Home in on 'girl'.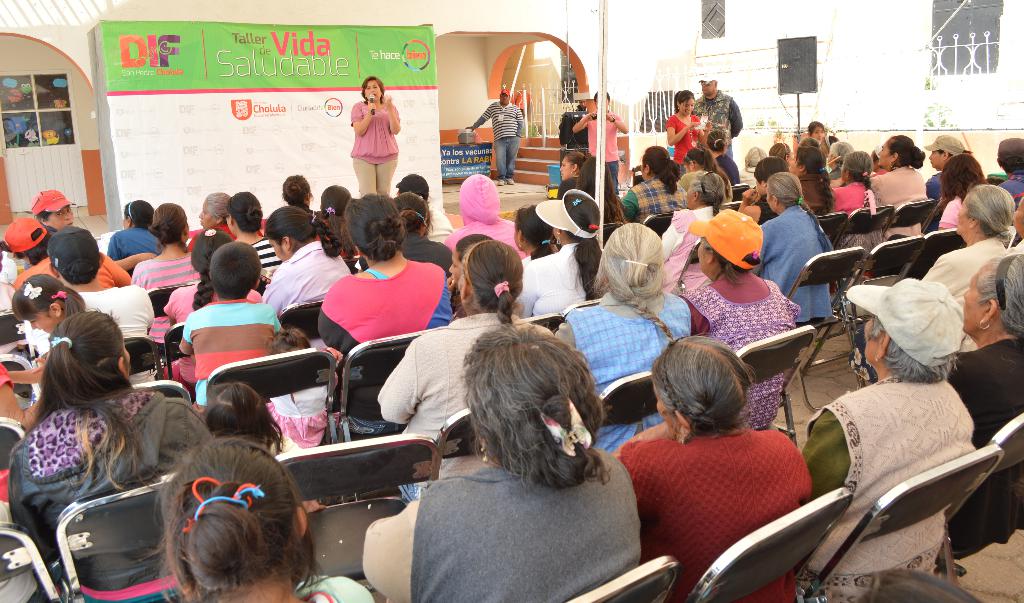
Homed in at <bbox>666, 87, 703, 167</bbox>.
